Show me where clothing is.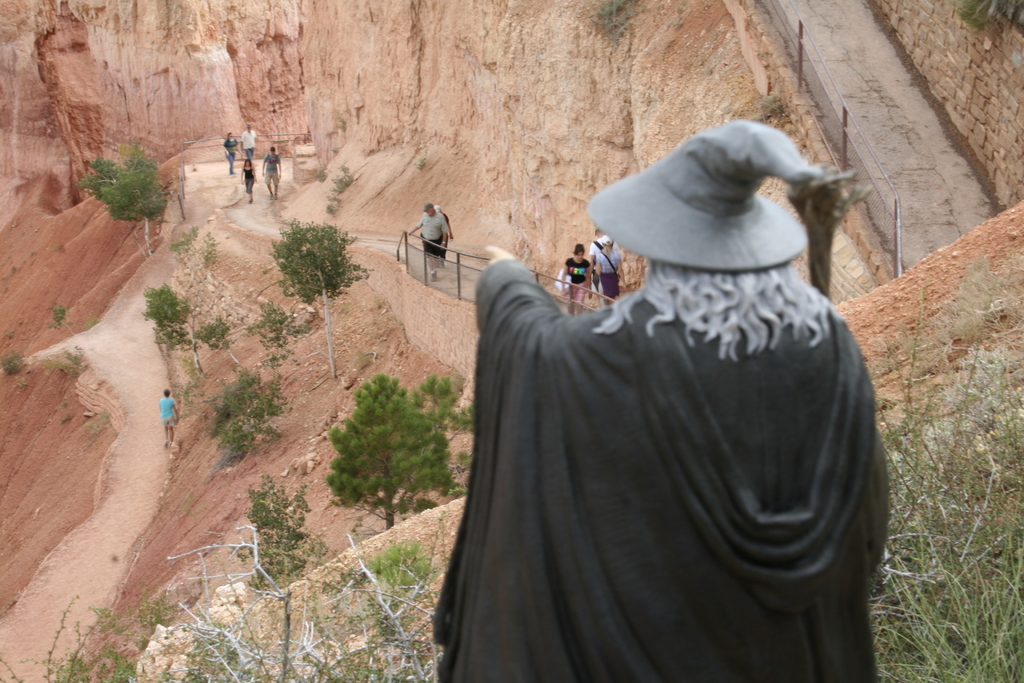
clothing is at x1=242, y1=168, x2=256, y2=195.
